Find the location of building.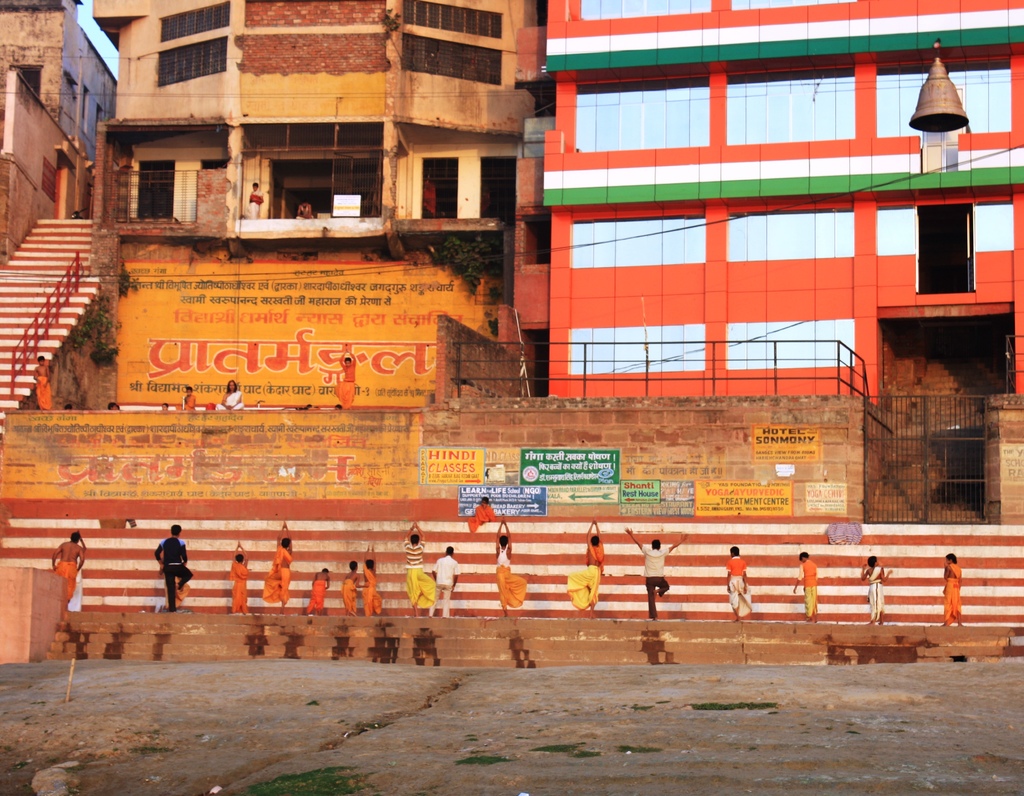
Location: BBox(509, 0, 1023, 409).
